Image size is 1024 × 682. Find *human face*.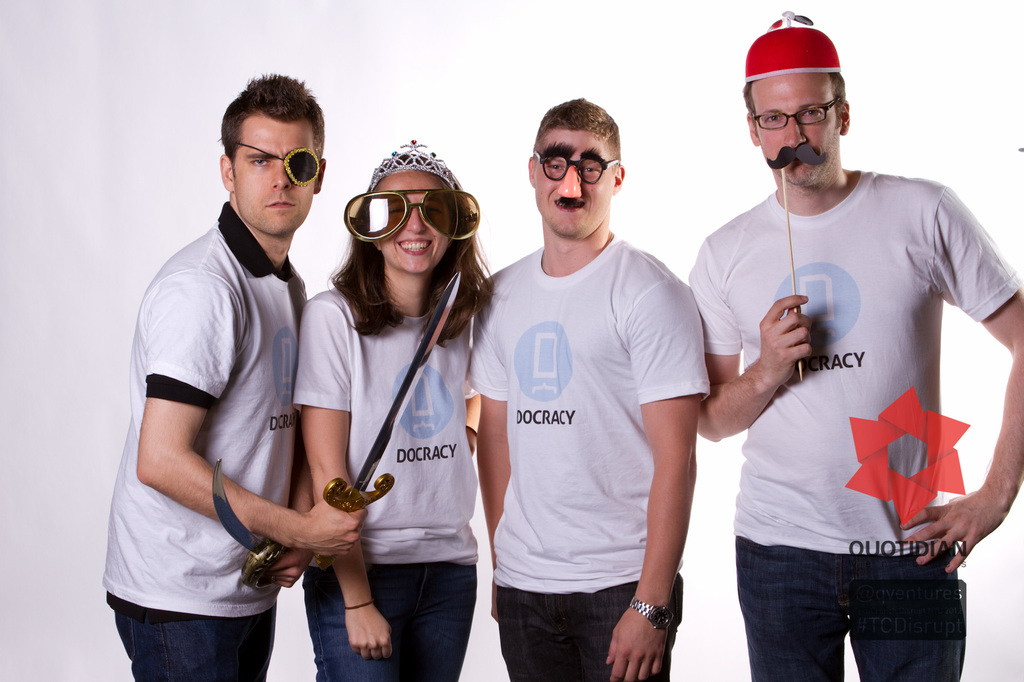
pyautogui.locateOnScreen(234, 114, 317, 236).
